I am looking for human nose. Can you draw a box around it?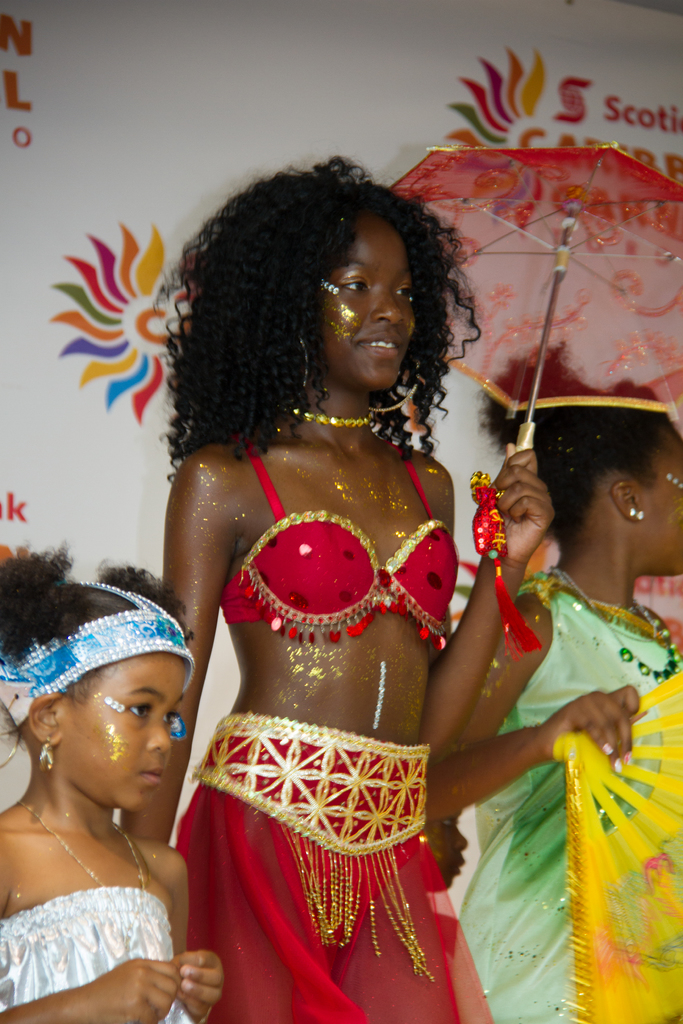
Sure, the bounding box is {"left": 371, "top": 292, "right": 397, "bottom": 321}.
